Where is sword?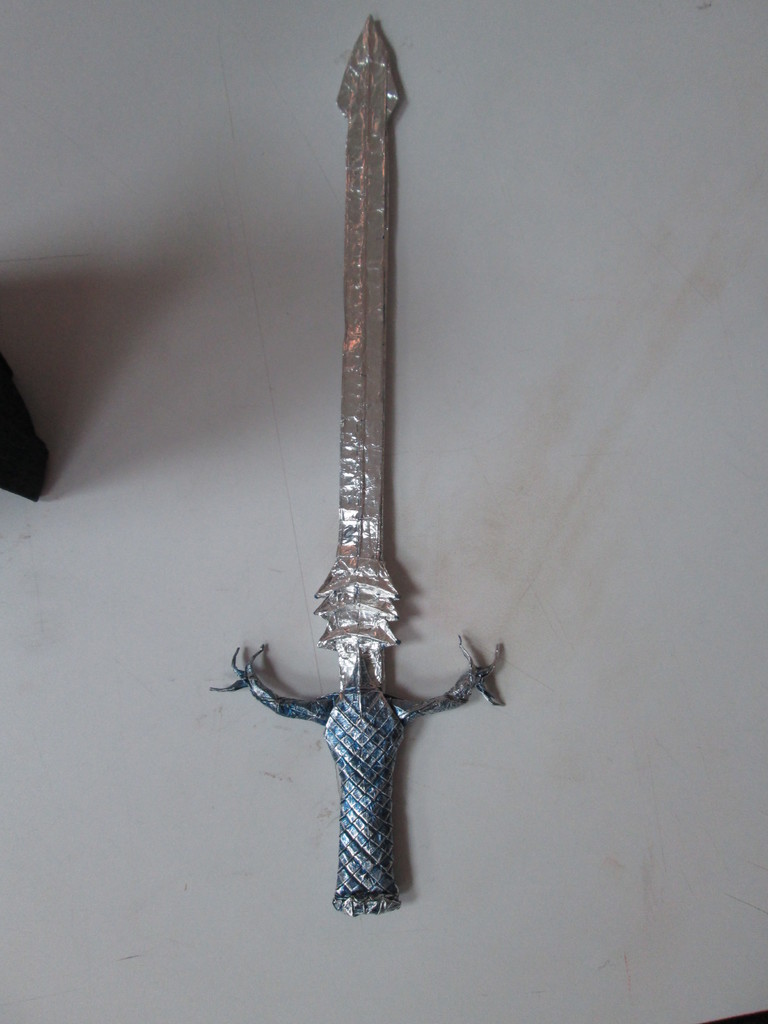
locate(211, 19, 501, 918).
